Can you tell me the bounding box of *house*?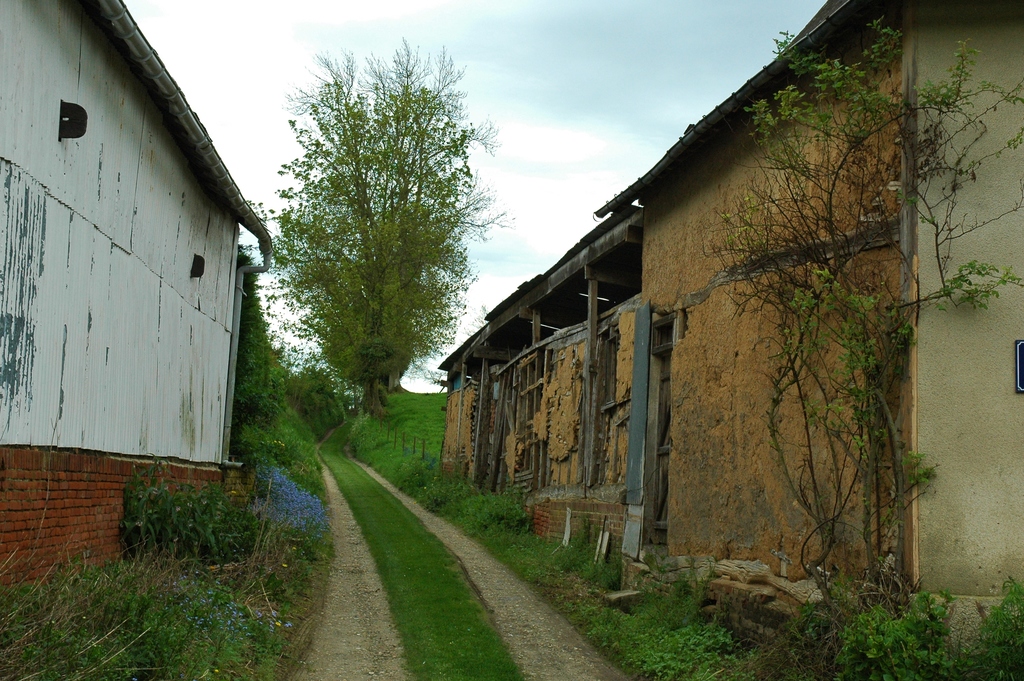
detection(513, 211, 674, 559).
